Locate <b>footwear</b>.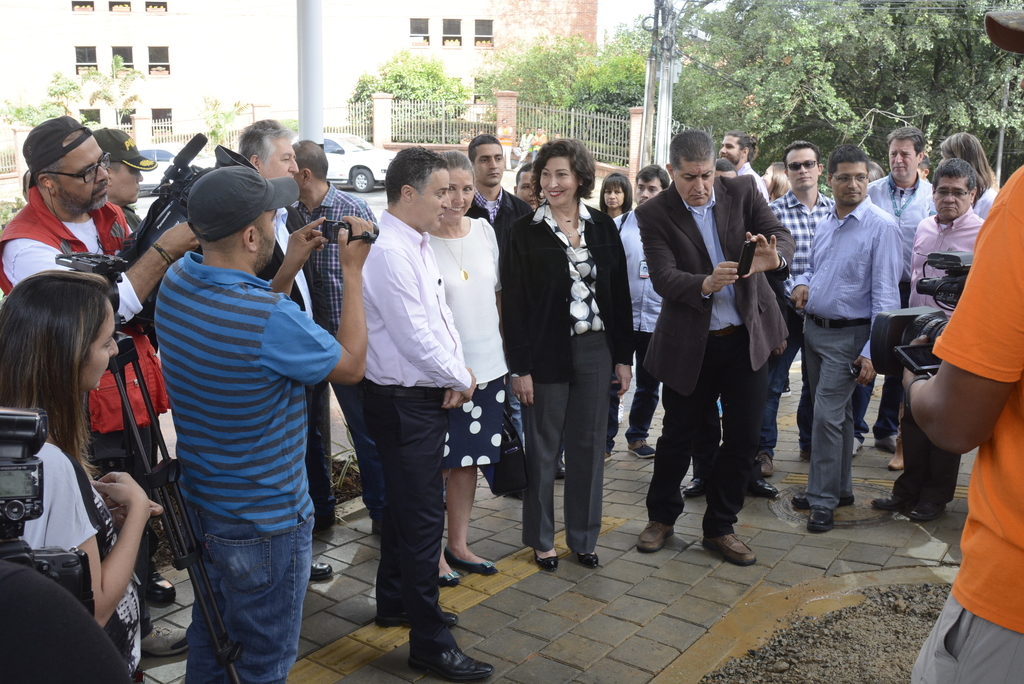
Bounding box: left=296, top=553, right=334, bottom=579.
